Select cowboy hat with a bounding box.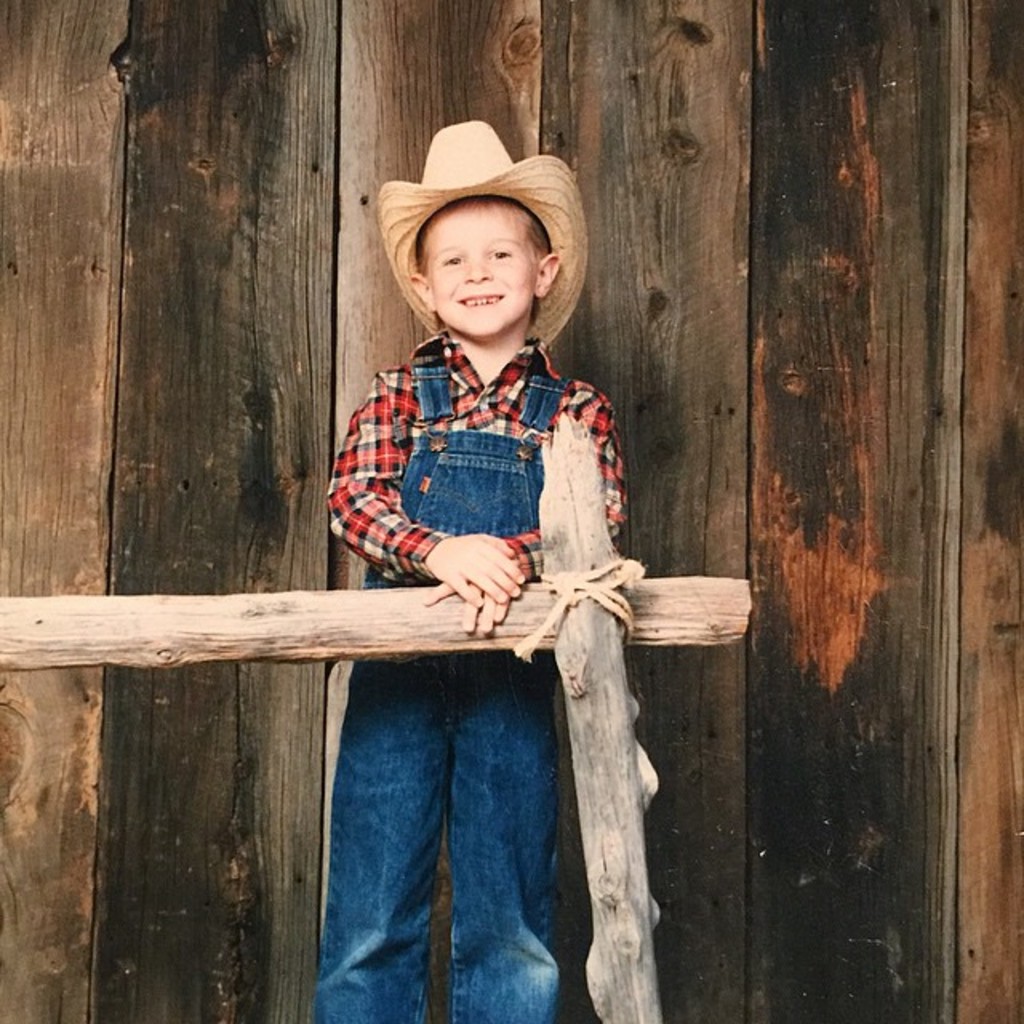
region(392, 117, 576, 328).
